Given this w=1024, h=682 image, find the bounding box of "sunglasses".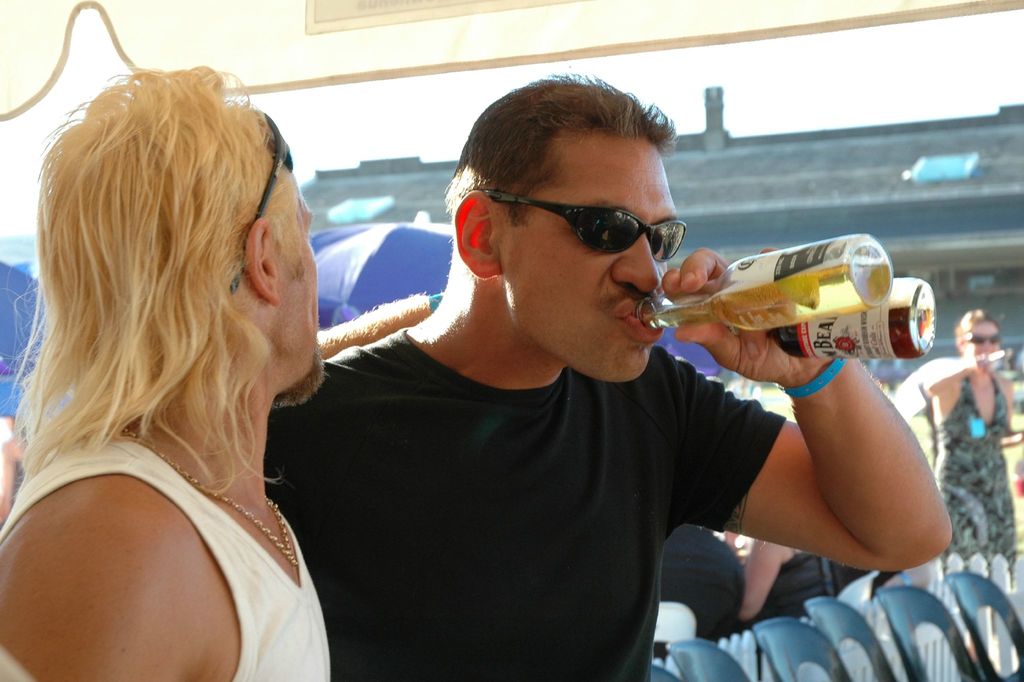
x1=231, y1=110, x2=292, y2=292.
